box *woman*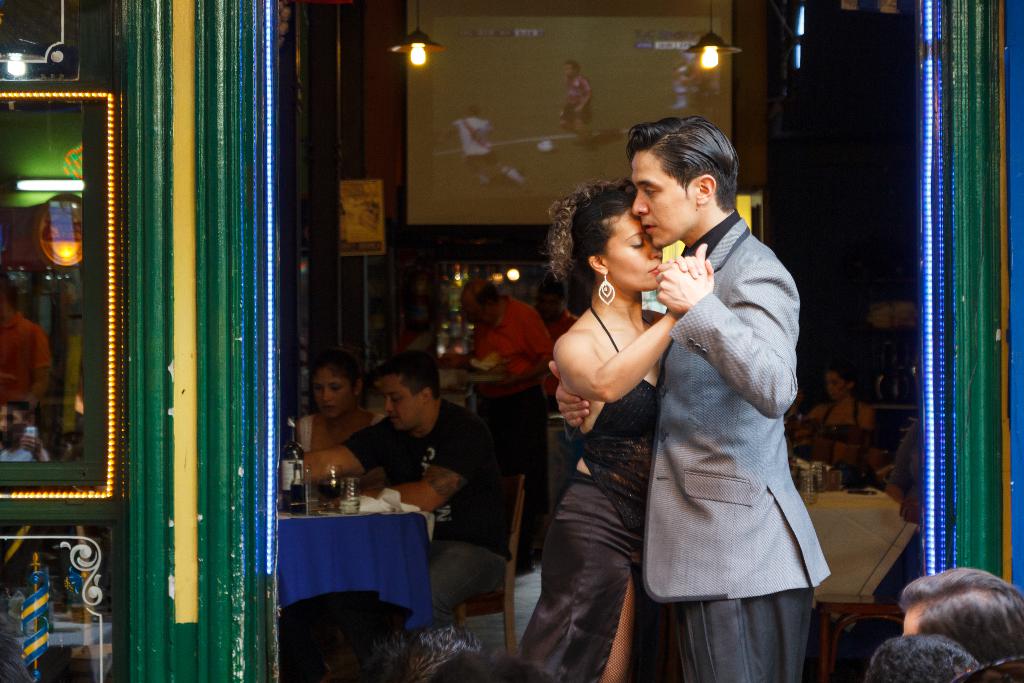
{"left": 472, "top": 174, "right": 703, "bottom": 681}
